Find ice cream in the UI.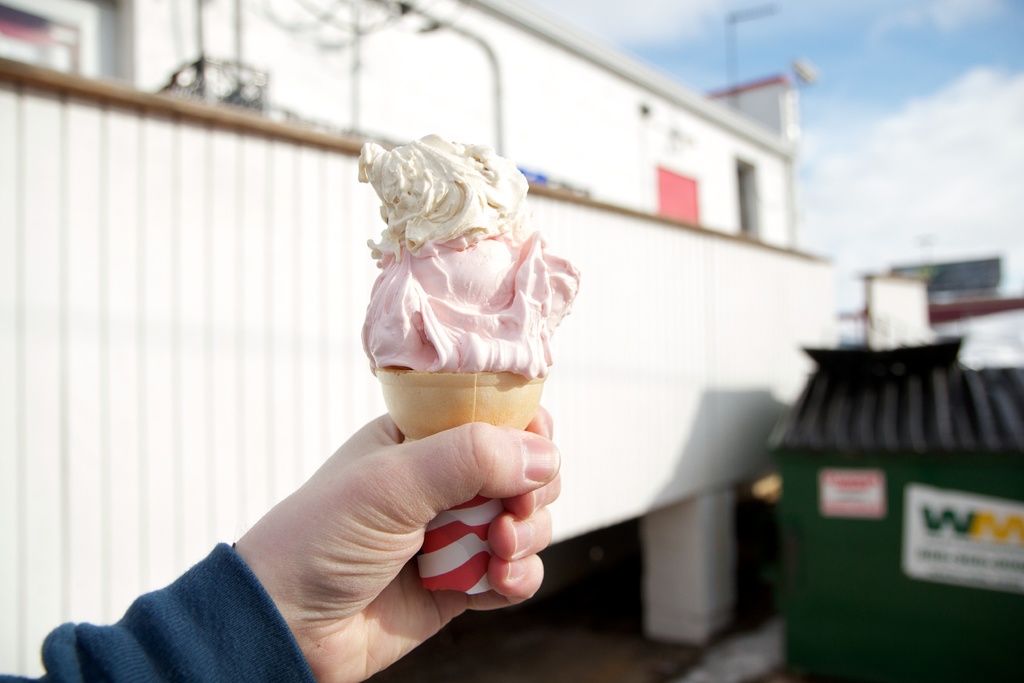
UI element at (left=357, top=135, right=588, bottom=387).
